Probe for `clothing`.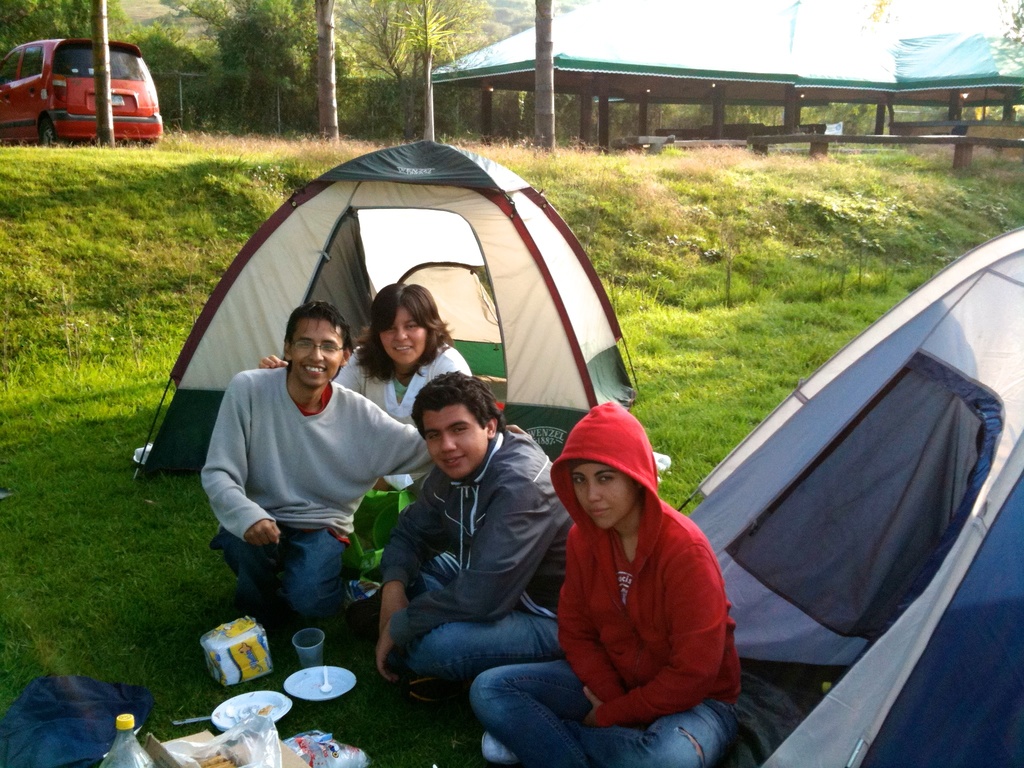
Probe result: crop(204, 369, 436, 639).
